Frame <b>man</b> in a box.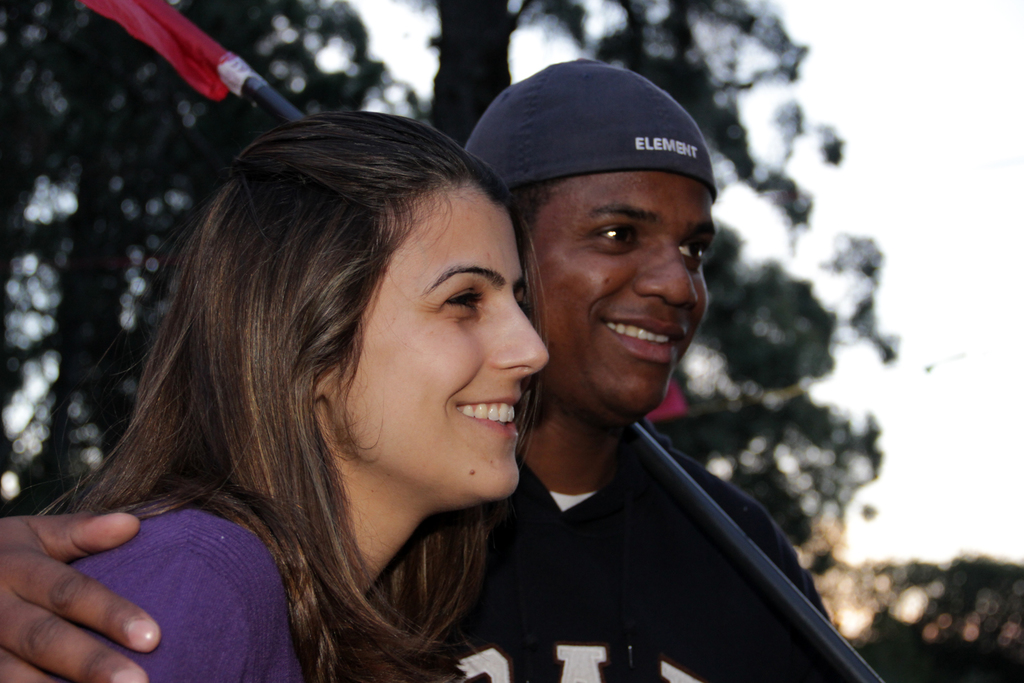
bbox(0, 57, 855, 682).
